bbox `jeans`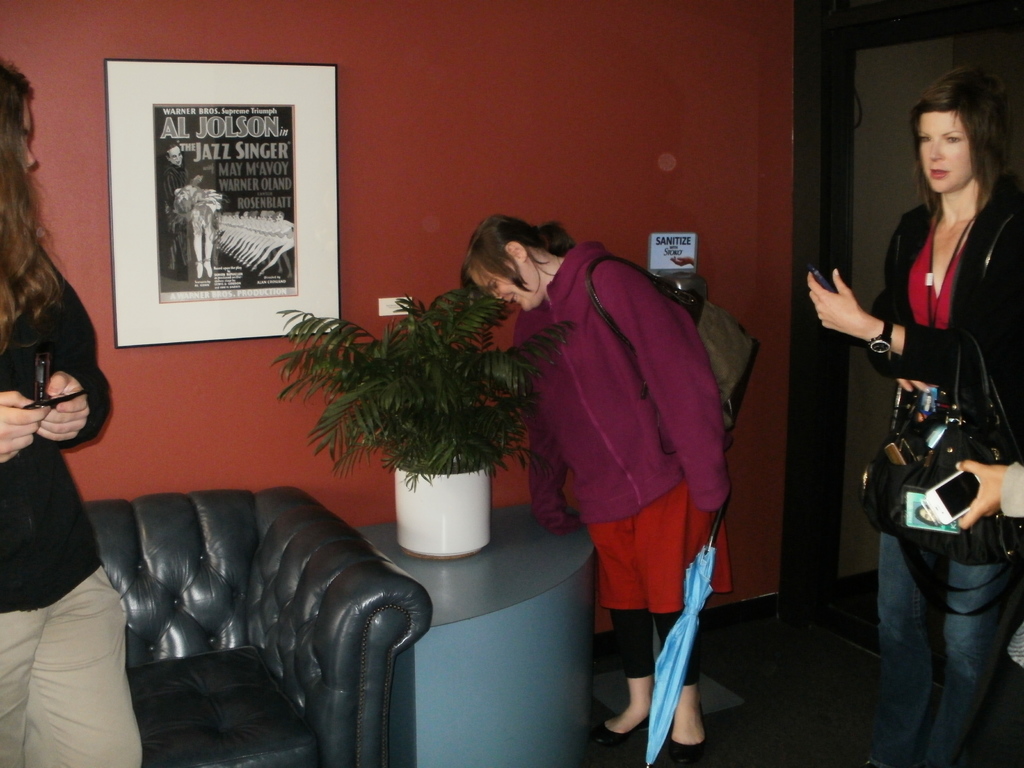
(x1=1, y1=565, x2=161, y2=767)
